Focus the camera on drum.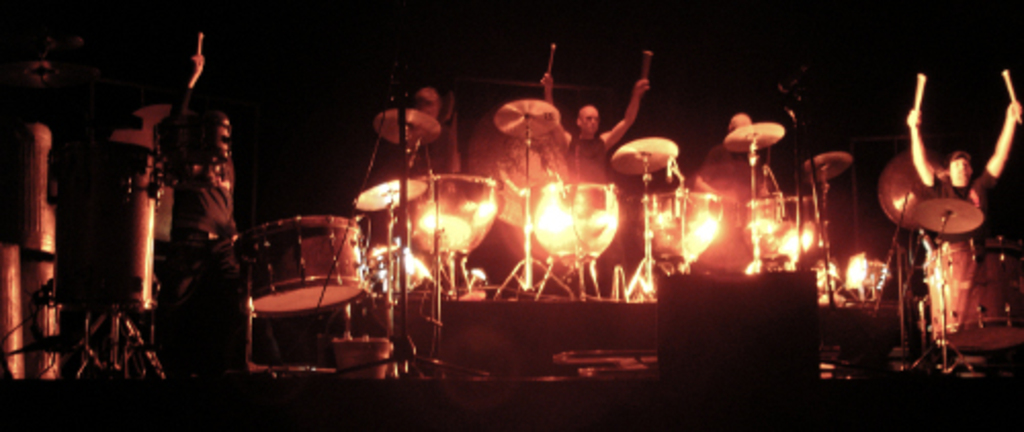
Focus region: <box>641,182,723,264</box>.
